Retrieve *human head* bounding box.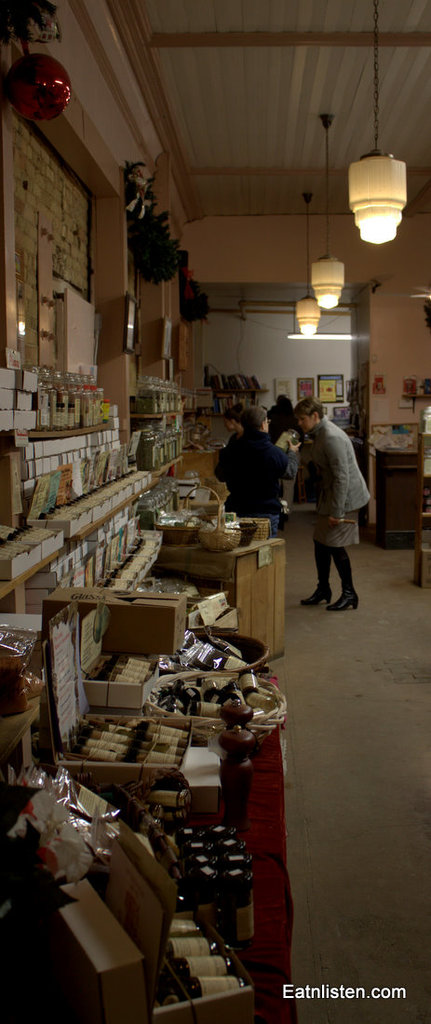
Bounding box: 236:404:270:441.
